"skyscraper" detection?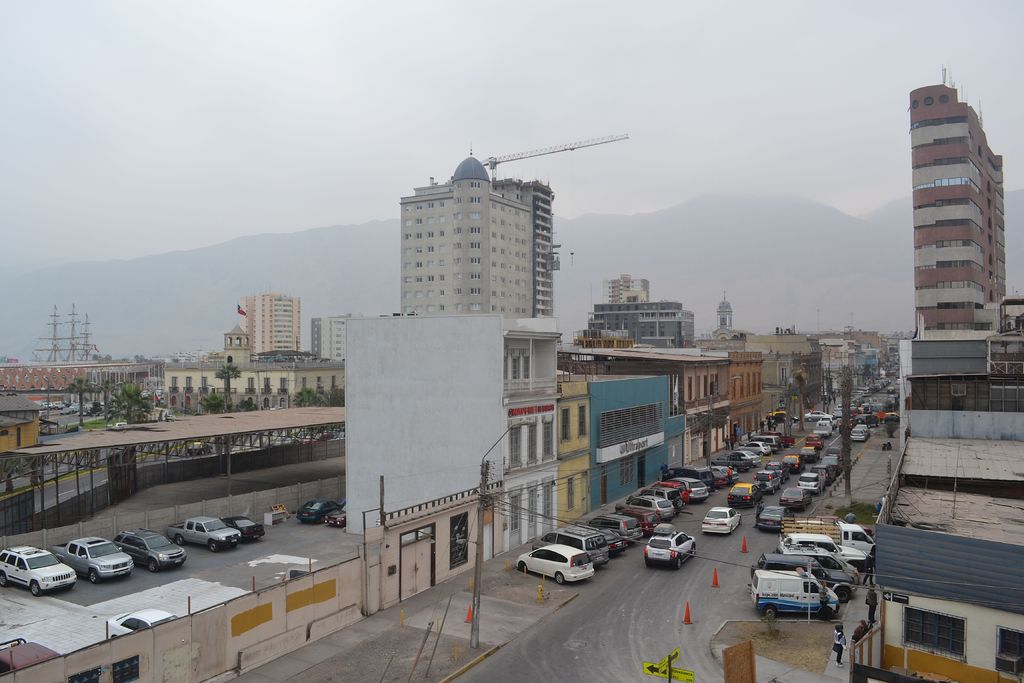
{"x1": 239, "y1": 292, "x2": 301, "y2": 359}
